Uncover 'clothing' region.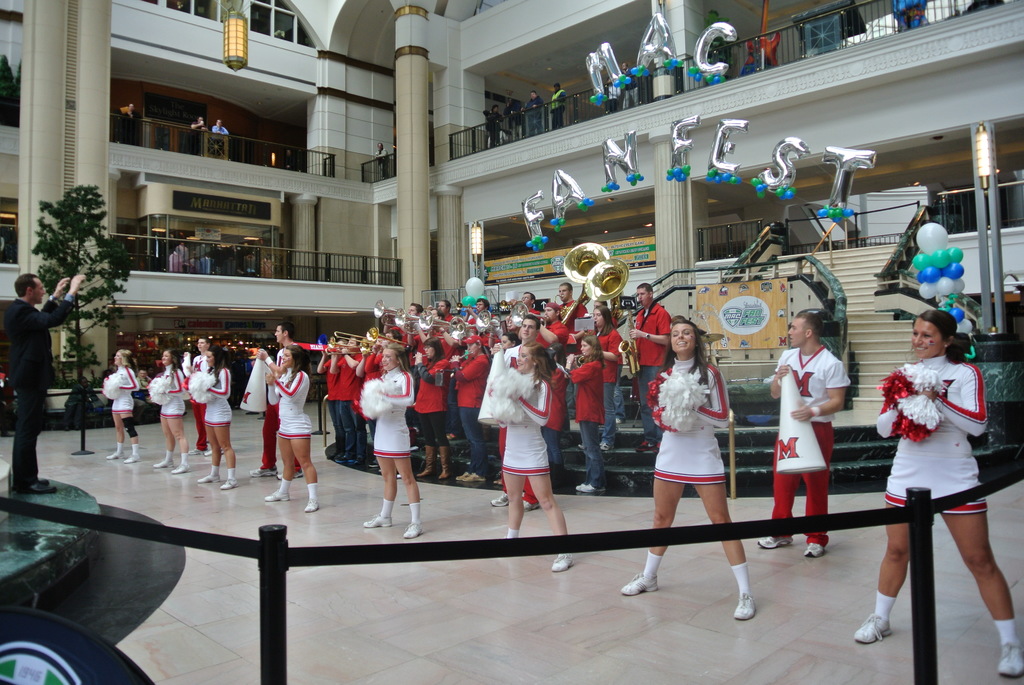
Uncovered: bbox=[108, 367, 134, 414].
